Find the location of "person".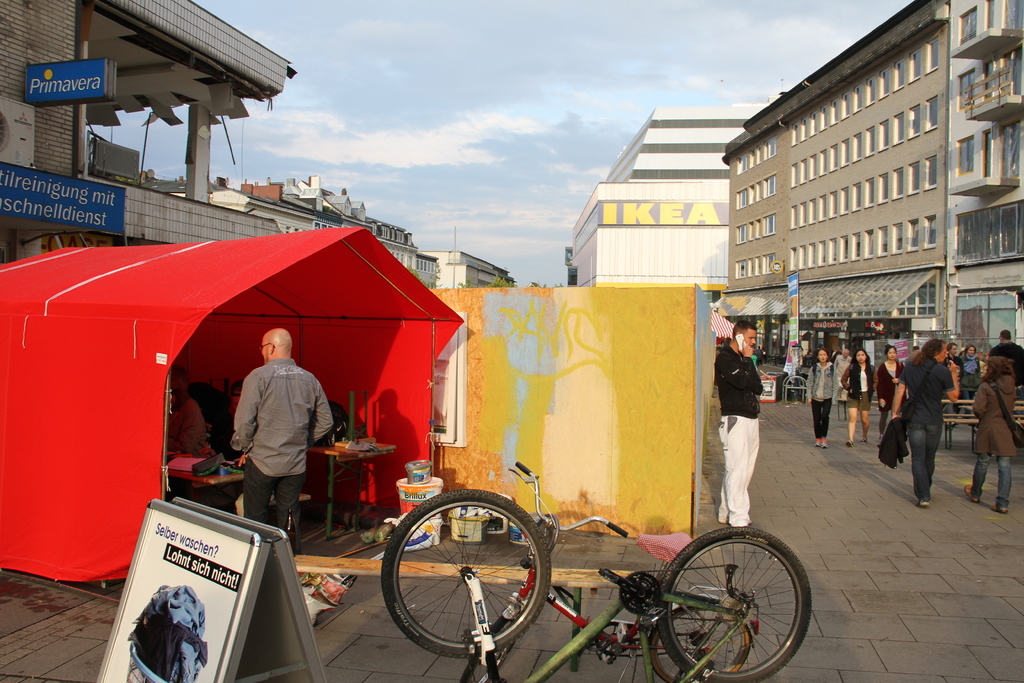
Location: box(877, 345, 915, 455).
